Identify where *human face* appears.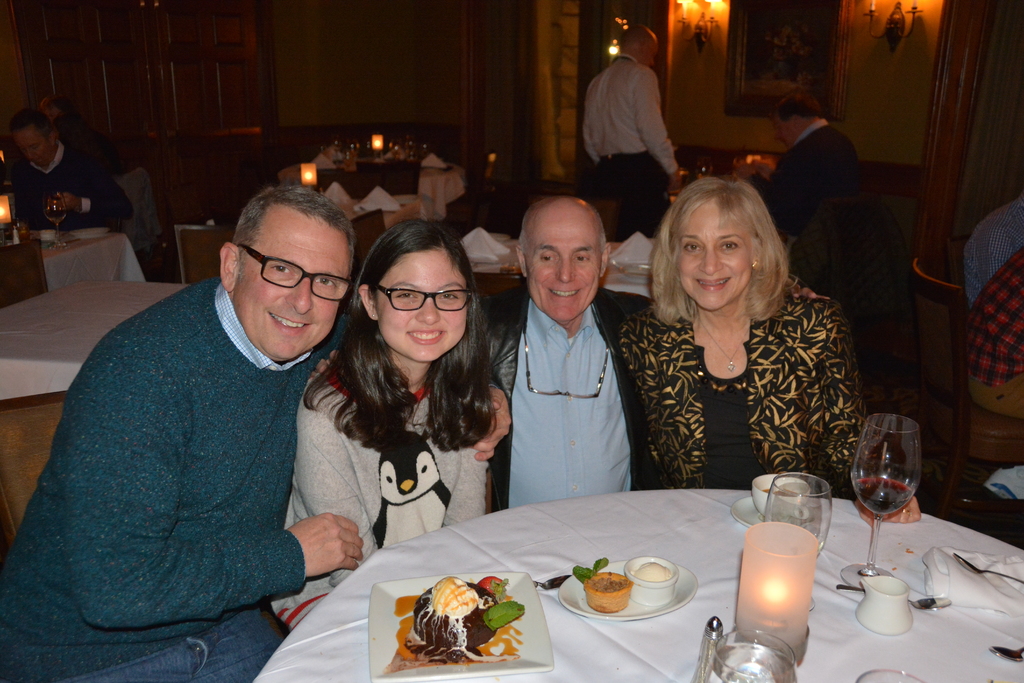
Appears at 529:211:600:320.
